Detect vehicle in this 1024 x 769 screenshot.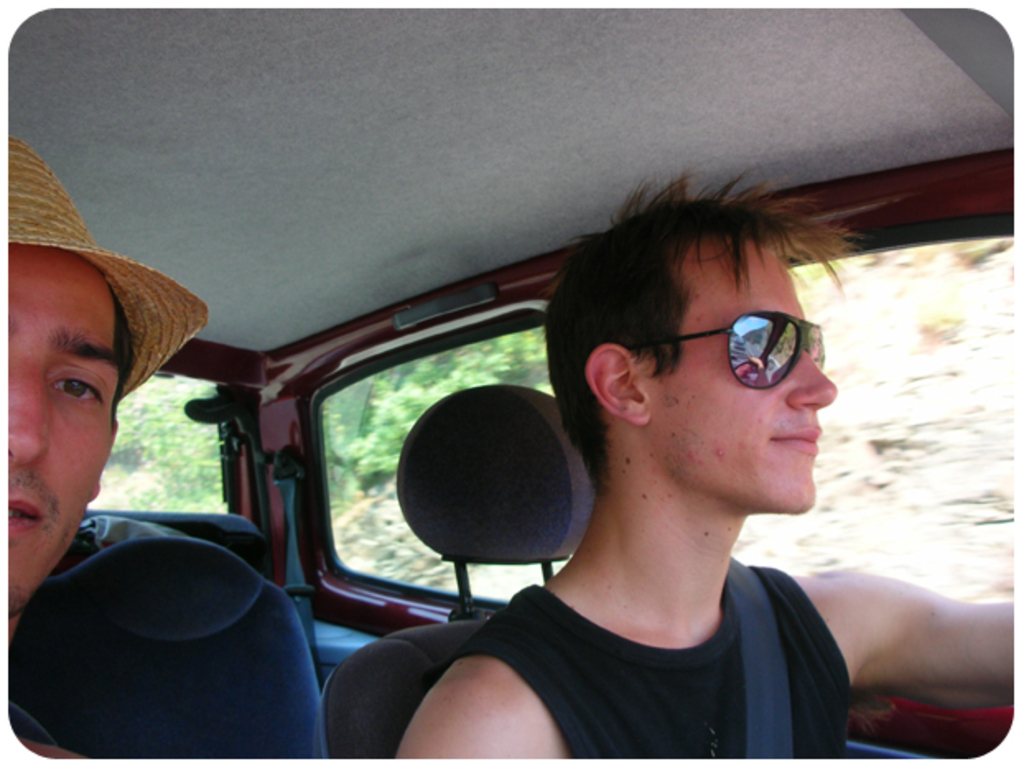
Detection: region(7, 8, 1014, 762).
